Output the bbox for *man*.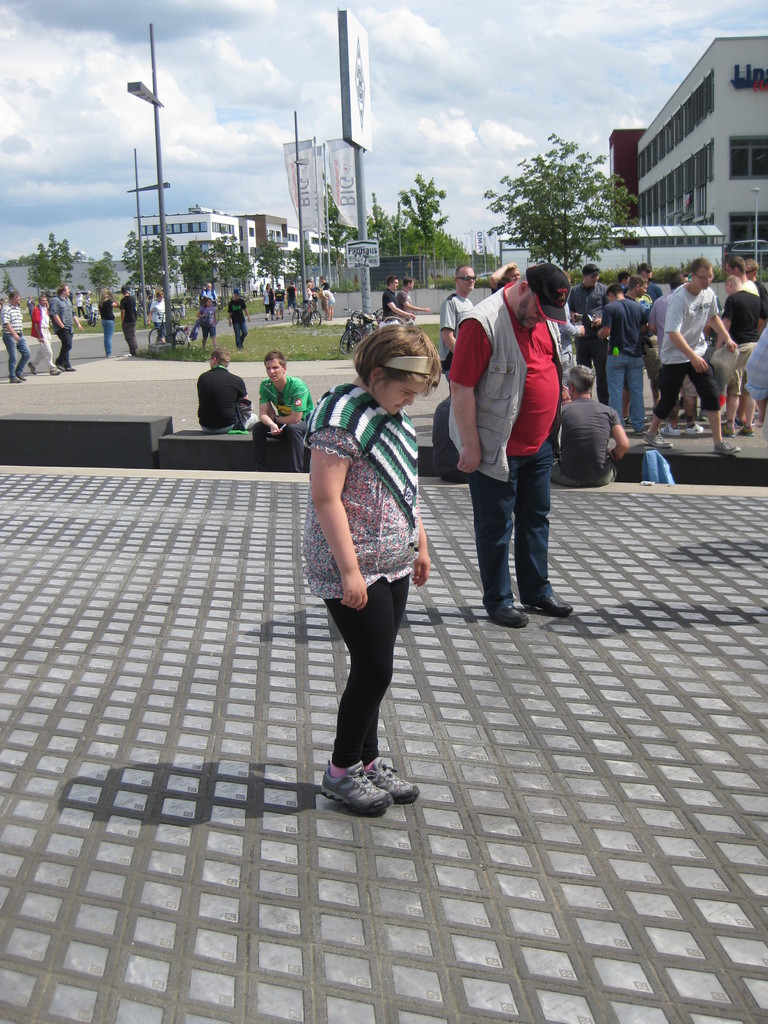
detection(723, 275, 767, 436).
